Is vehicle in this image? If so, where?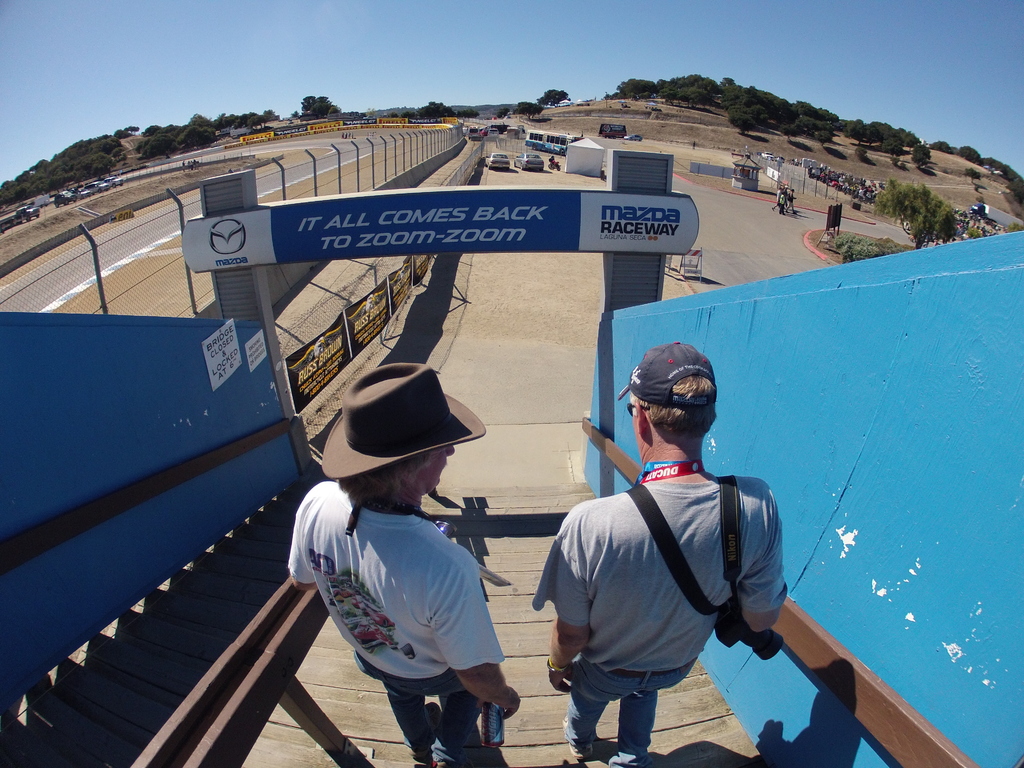
Yes, at select_region(513, 150, 544, 172).
